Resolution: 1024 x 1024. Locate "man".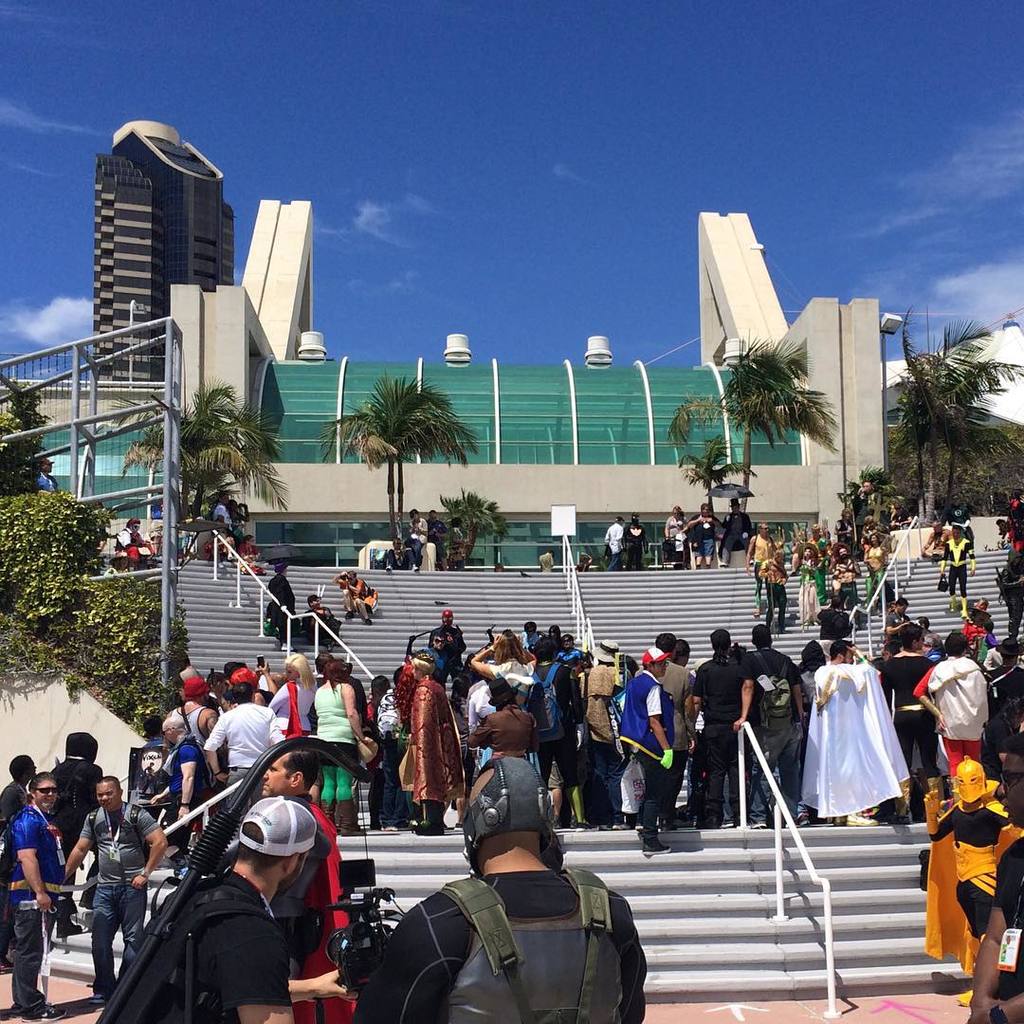
Rect(750, 522, 773, 616).
